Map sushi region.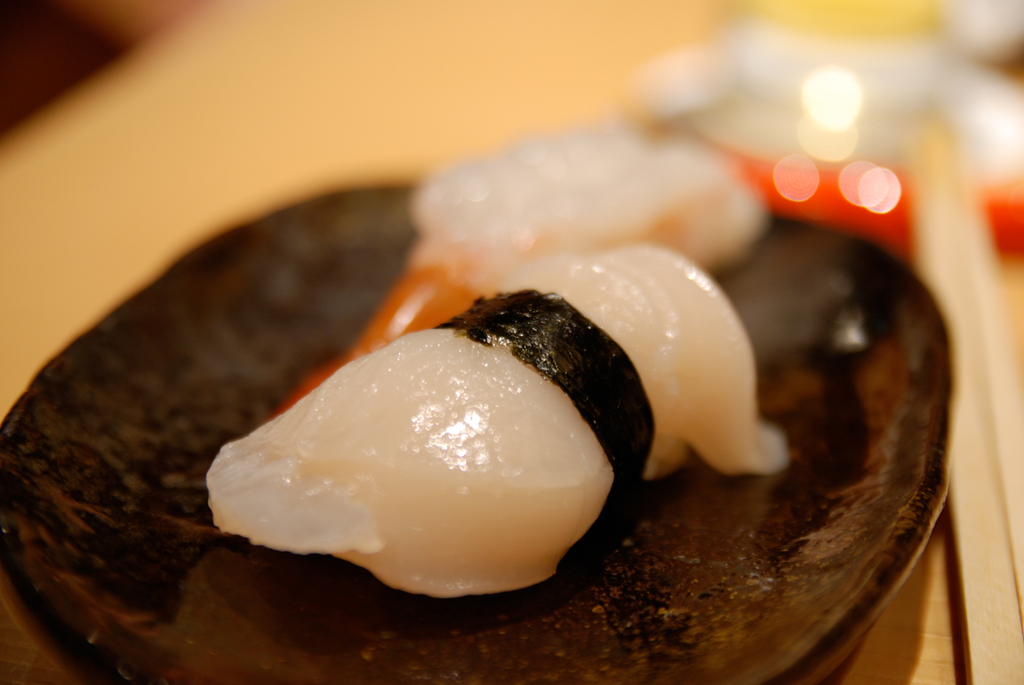
Mapped to pyautogui.locateOnScreen(4, 86, 999, 665).
